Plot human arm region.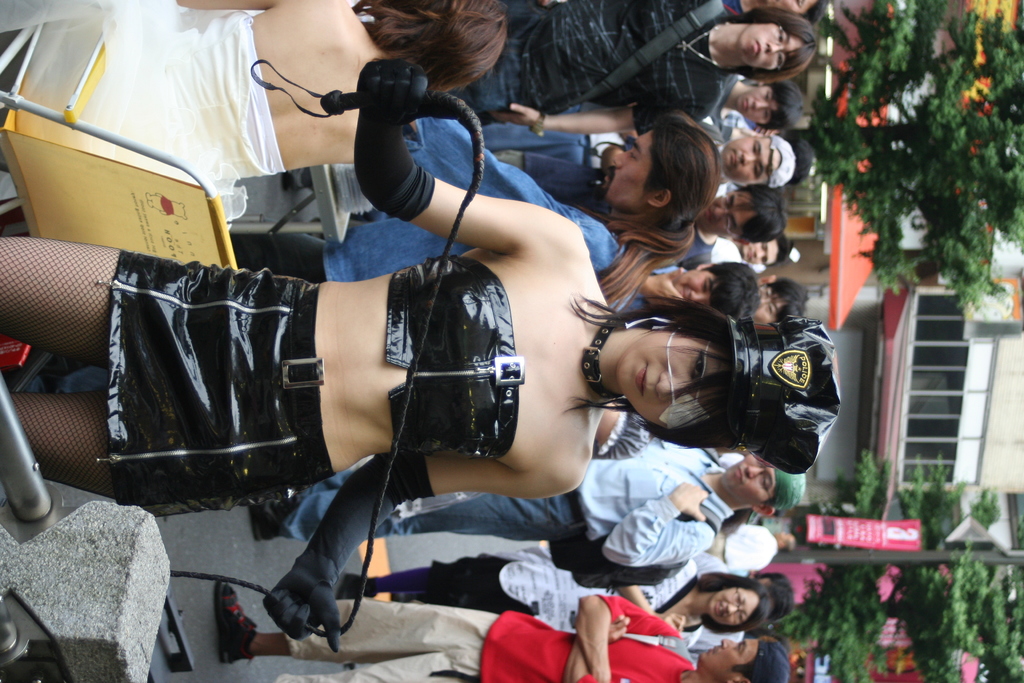
Plotted at BBox(569, 594, 691, 682).
